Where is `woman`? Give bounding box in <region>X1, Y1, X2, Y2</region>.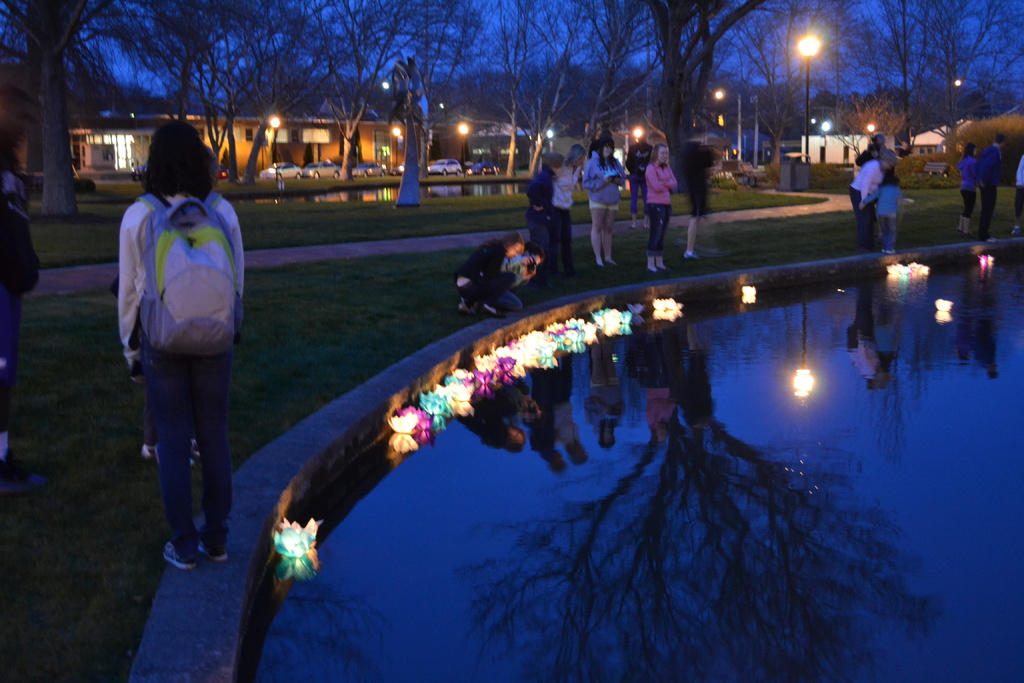
<region>518, 151, 559, 286</region>.
